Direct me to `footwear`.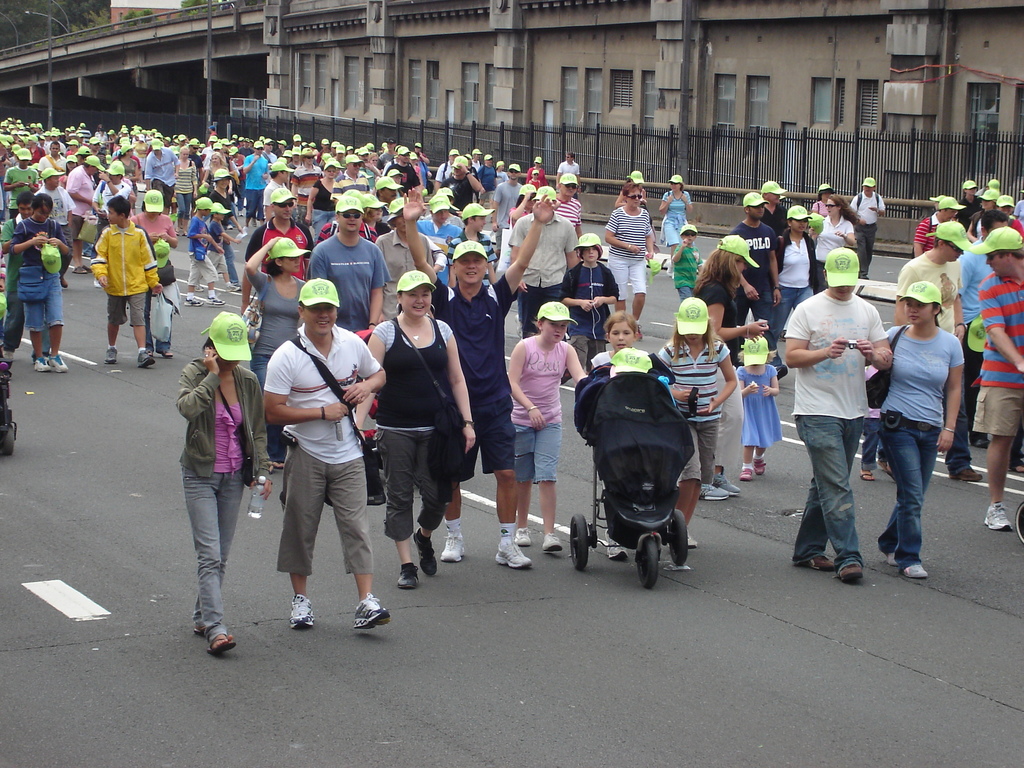
Direction: locate(837, 563, 865, 584).
